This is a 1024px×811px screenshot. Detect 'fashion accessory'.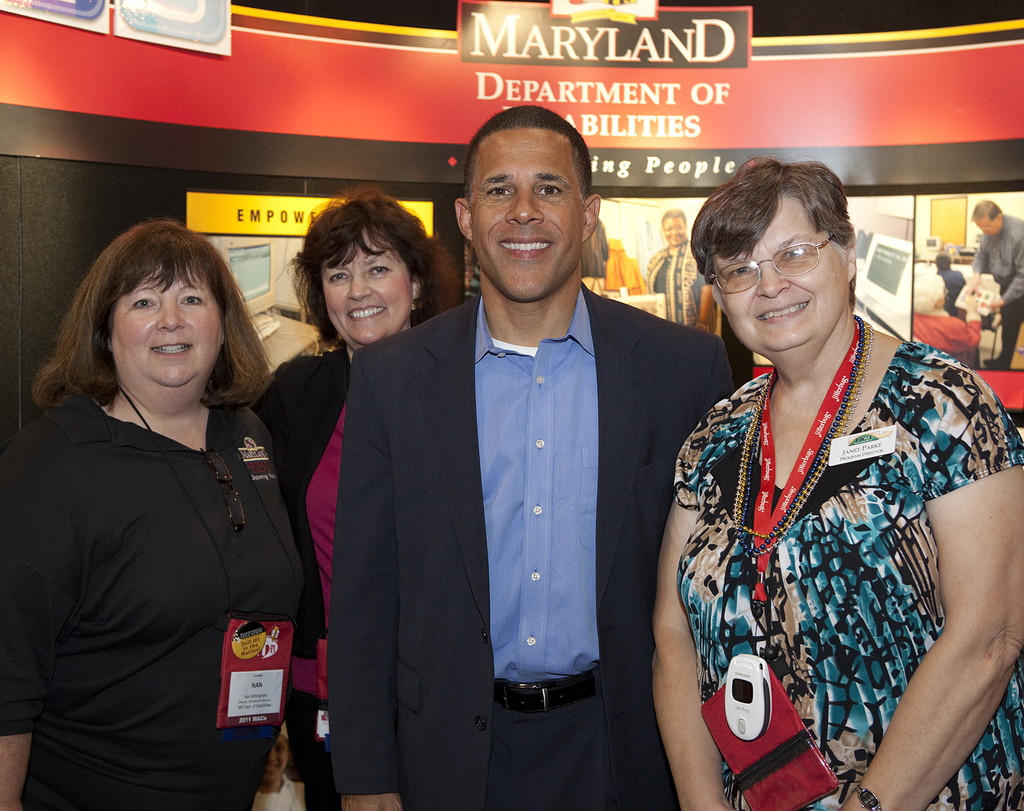
[849,778,883,810].
